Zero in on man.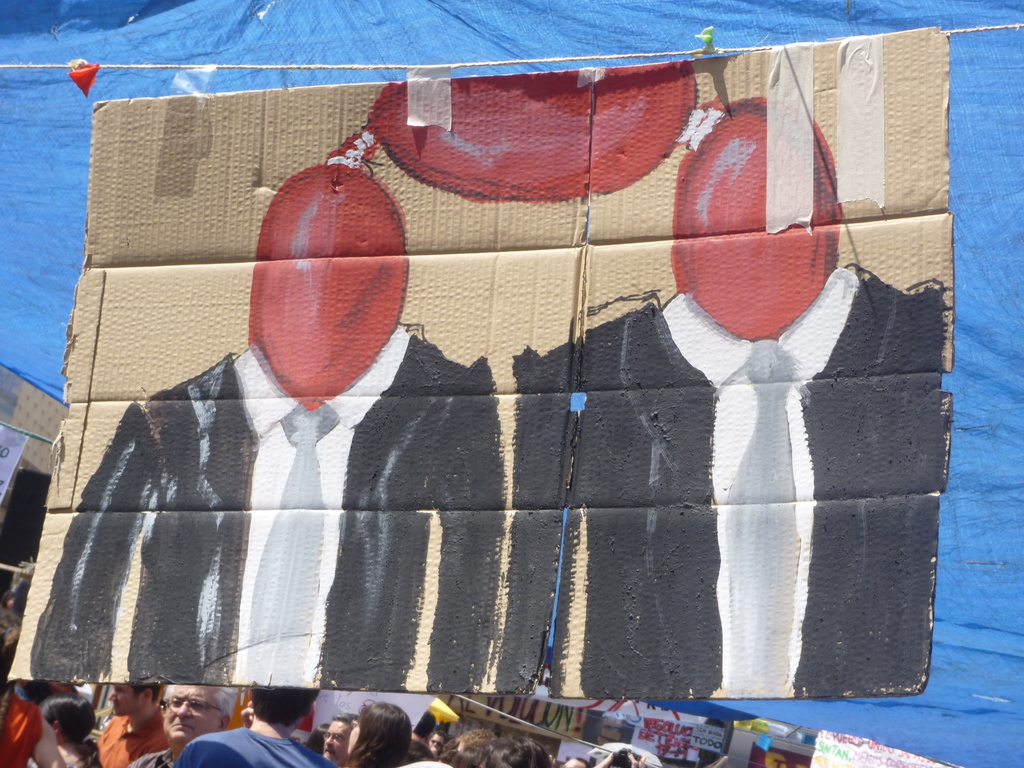
Zeroed in: [x1=172, y1=681, x2=335, y2=767].
